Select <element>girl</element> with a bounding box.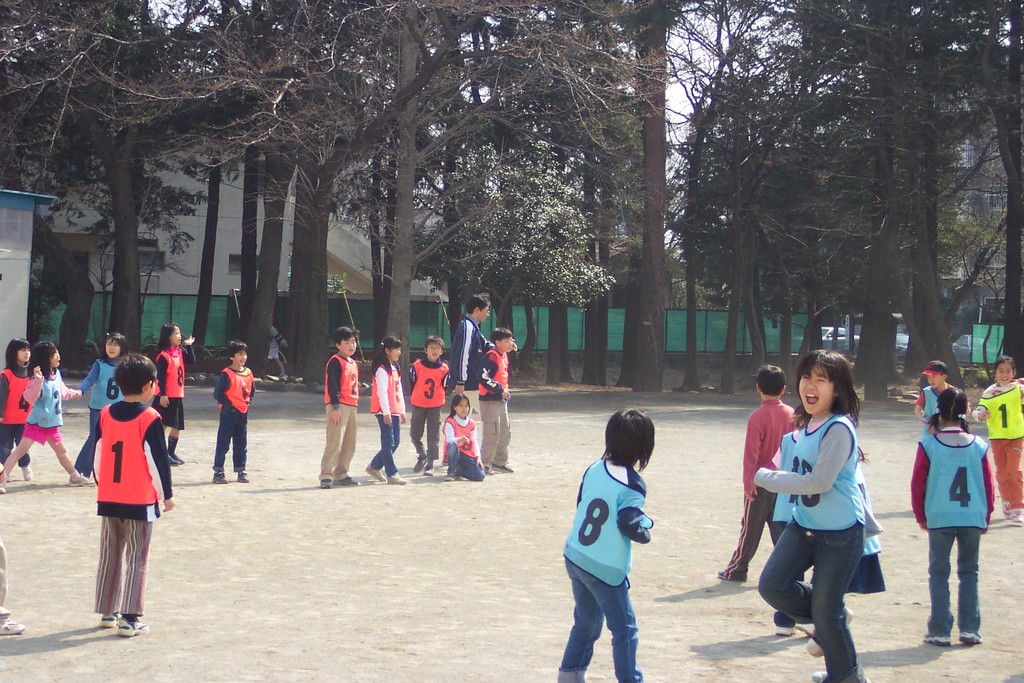
bbox=(154, 322, 200, 465).
